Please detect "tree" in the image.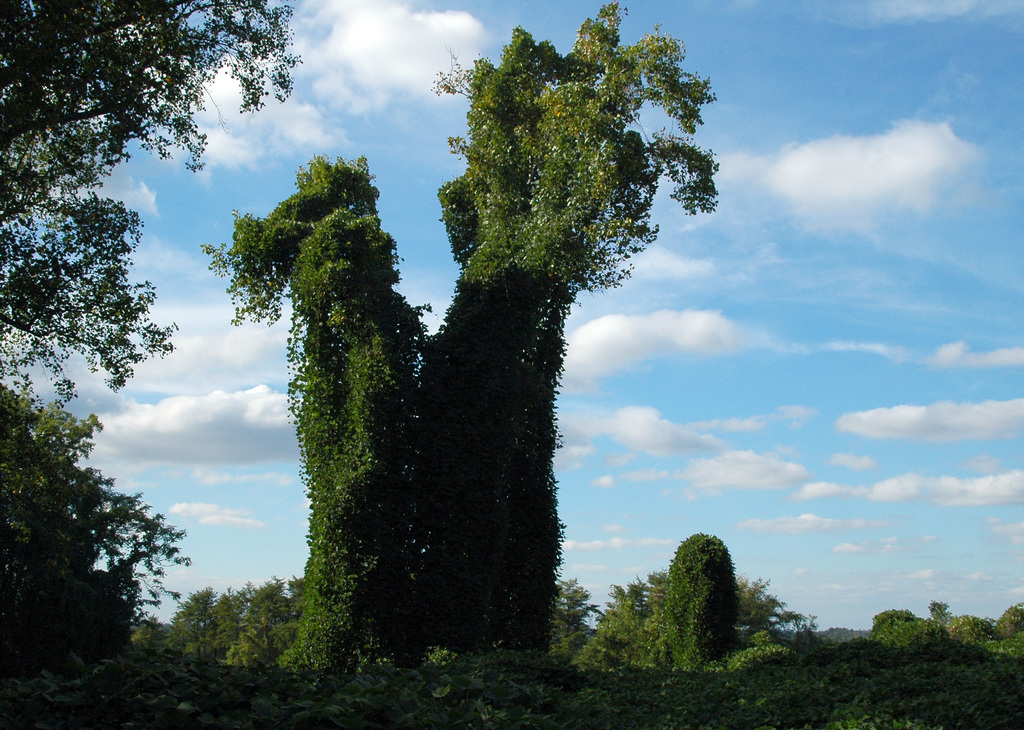
bbox(188, 568, 237, 664).
